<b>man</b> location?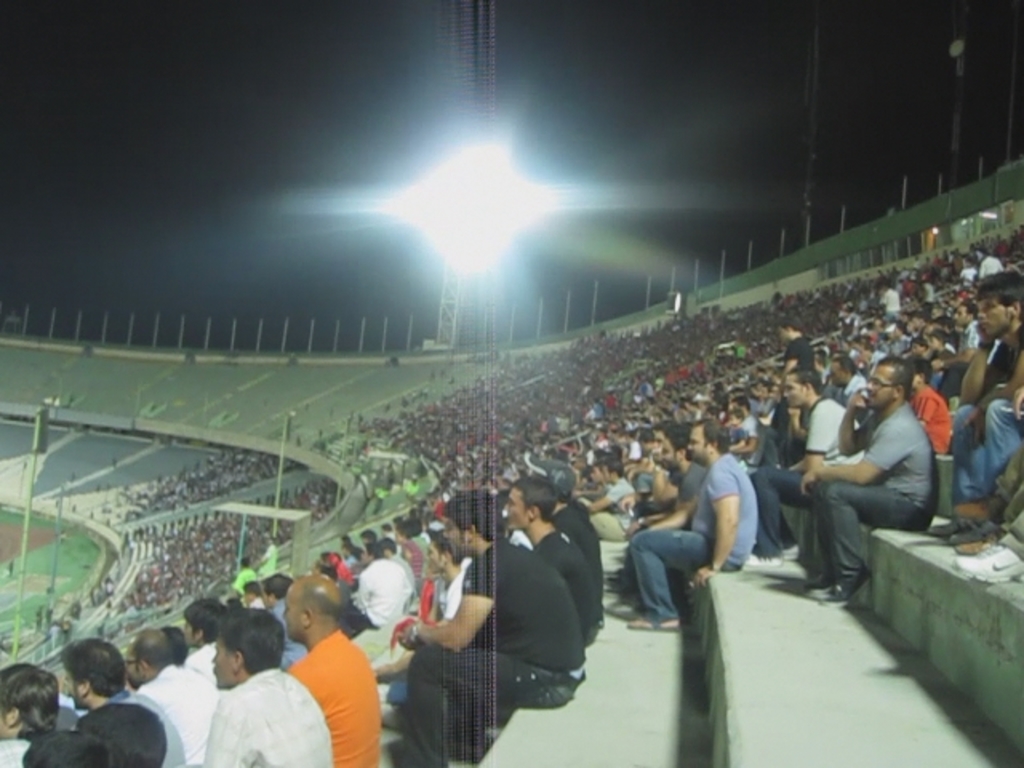
box(128, 627, 218, 766)
